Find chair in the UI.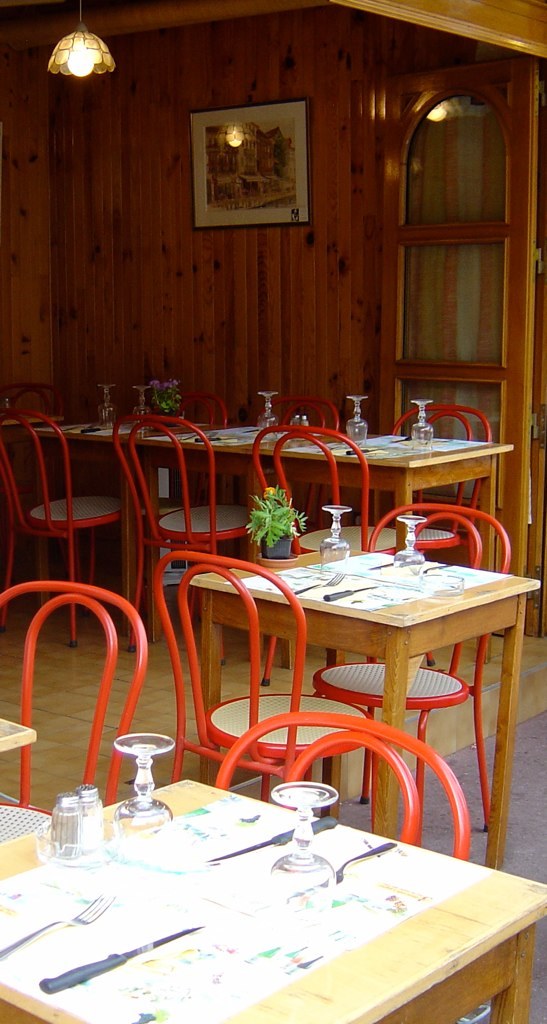
UI element at [116,413,271,661].
